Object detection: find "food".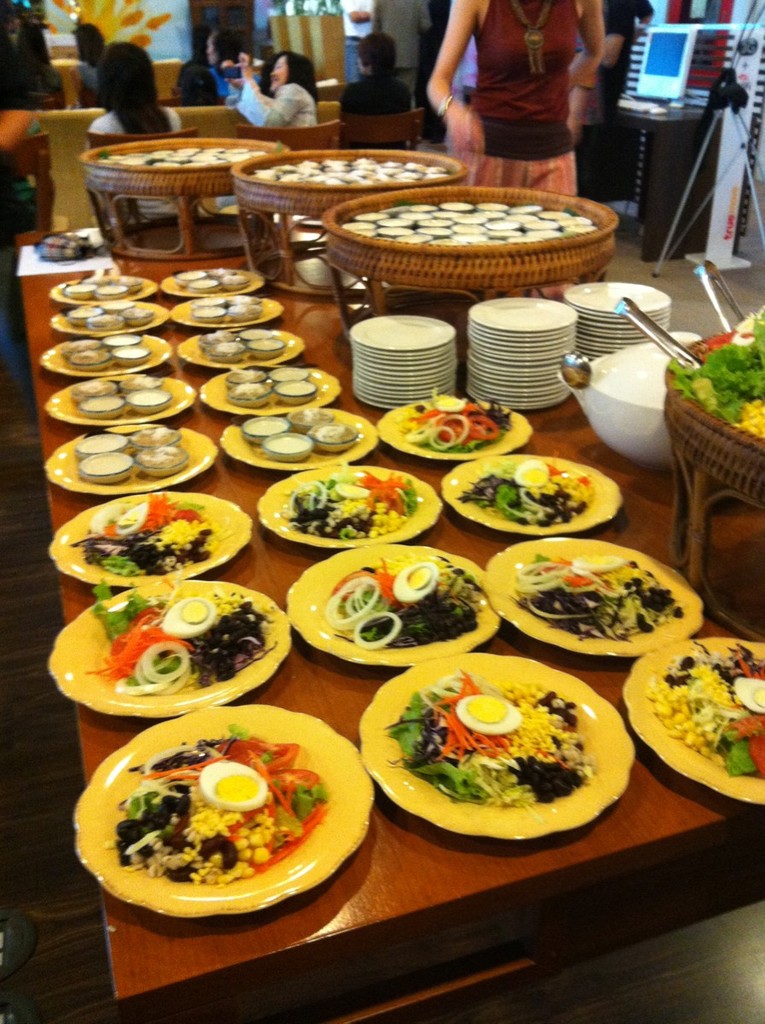
region(132, 392, 166, 404).
